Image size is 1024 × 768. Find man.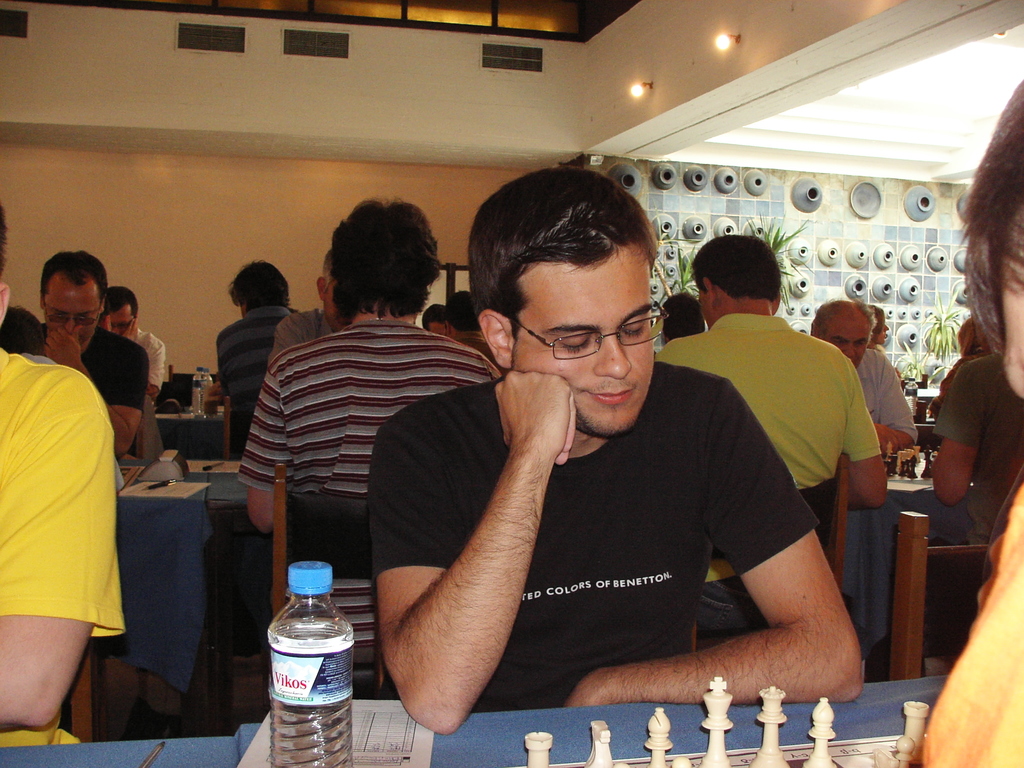
(left=272, top=252, right=411, bottom=367).
